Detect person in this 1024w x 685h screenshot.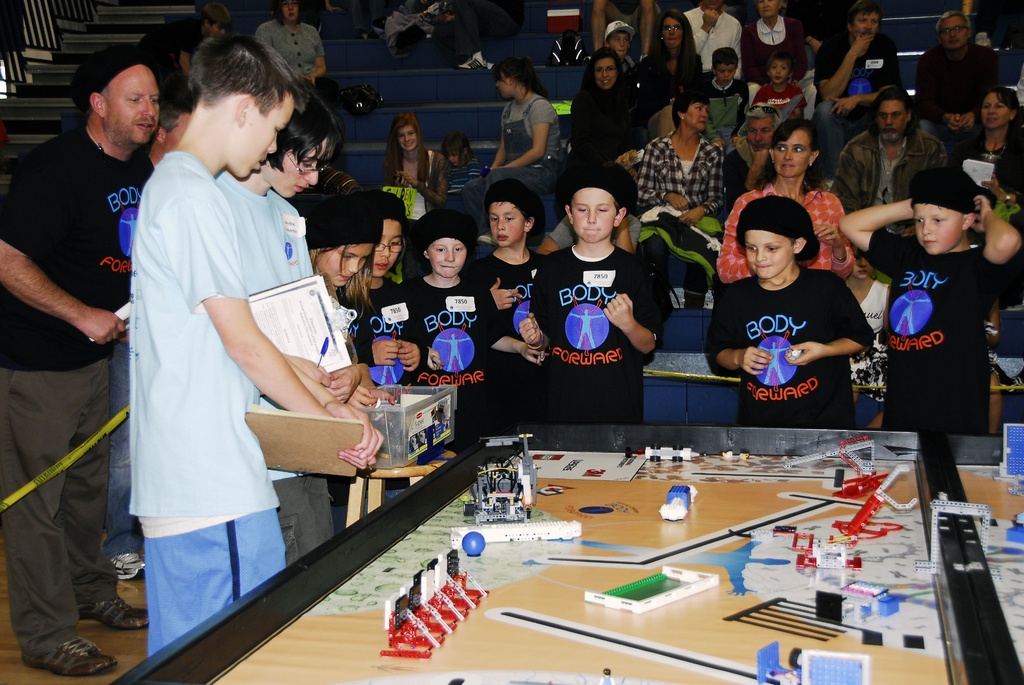
Detection: crop(467, 181, 552, 439).
